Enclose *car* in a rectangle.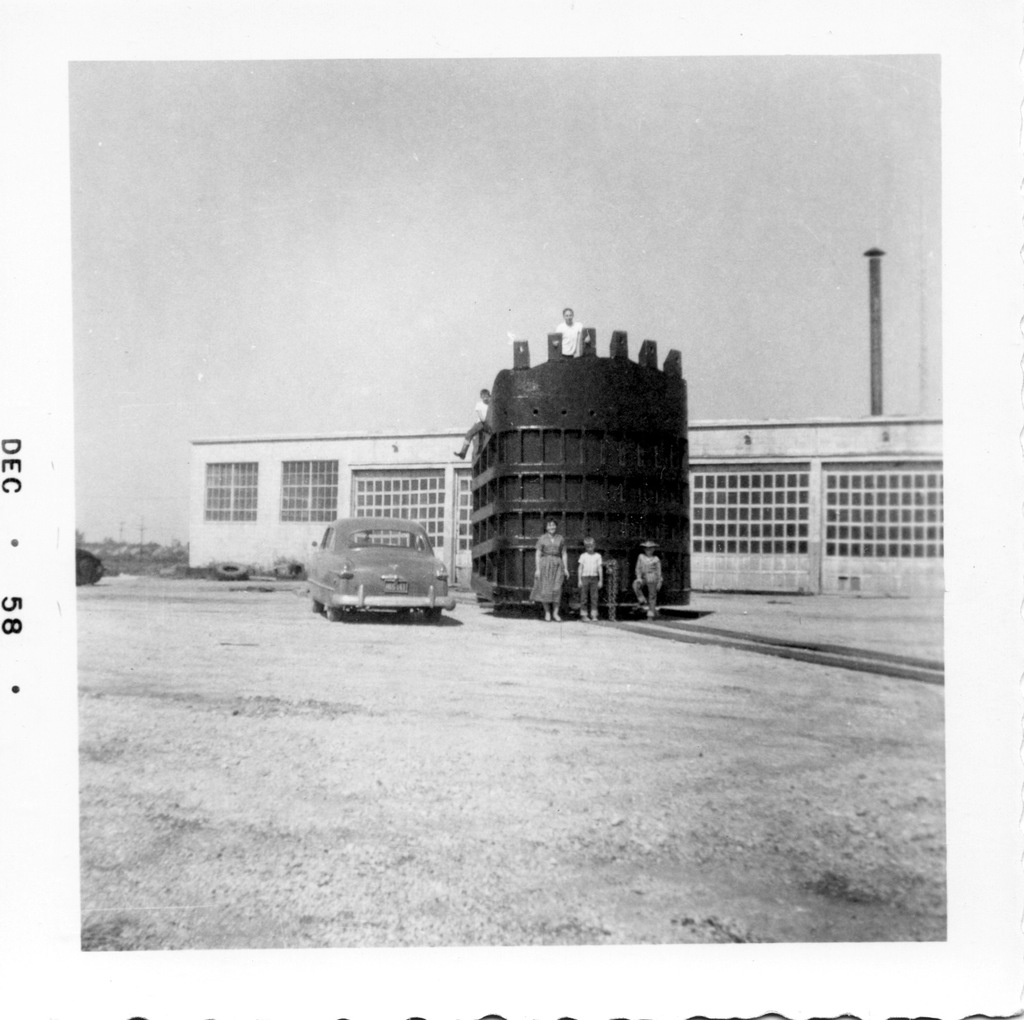
left=306, top=516, right=454, bottom=621.
